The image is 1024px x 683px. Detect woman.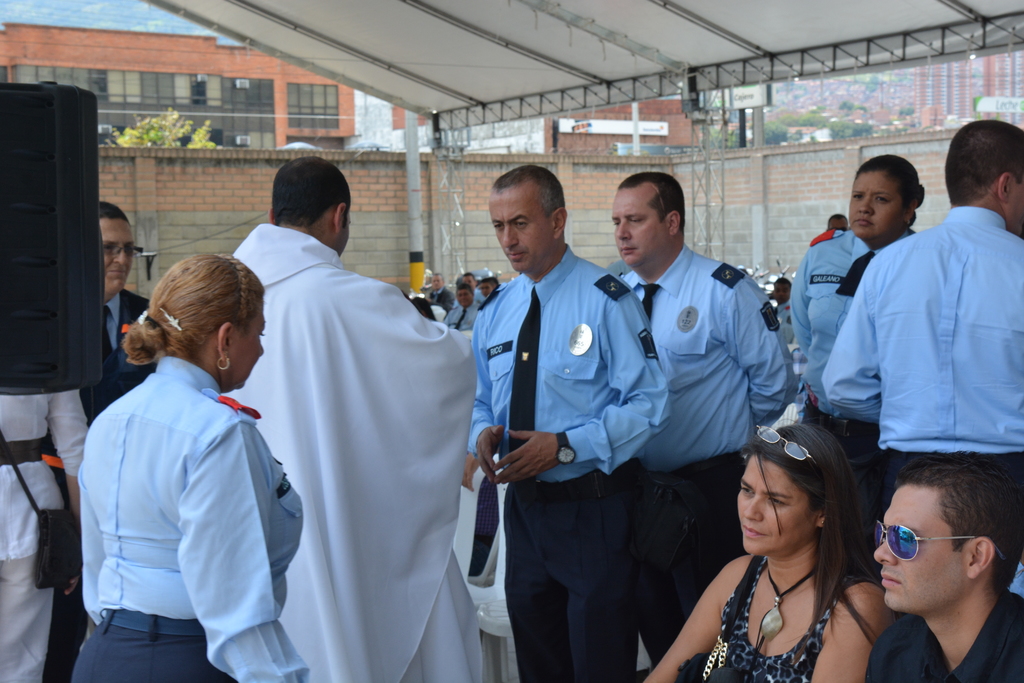
Detection: [73, 251, 305, 682].
